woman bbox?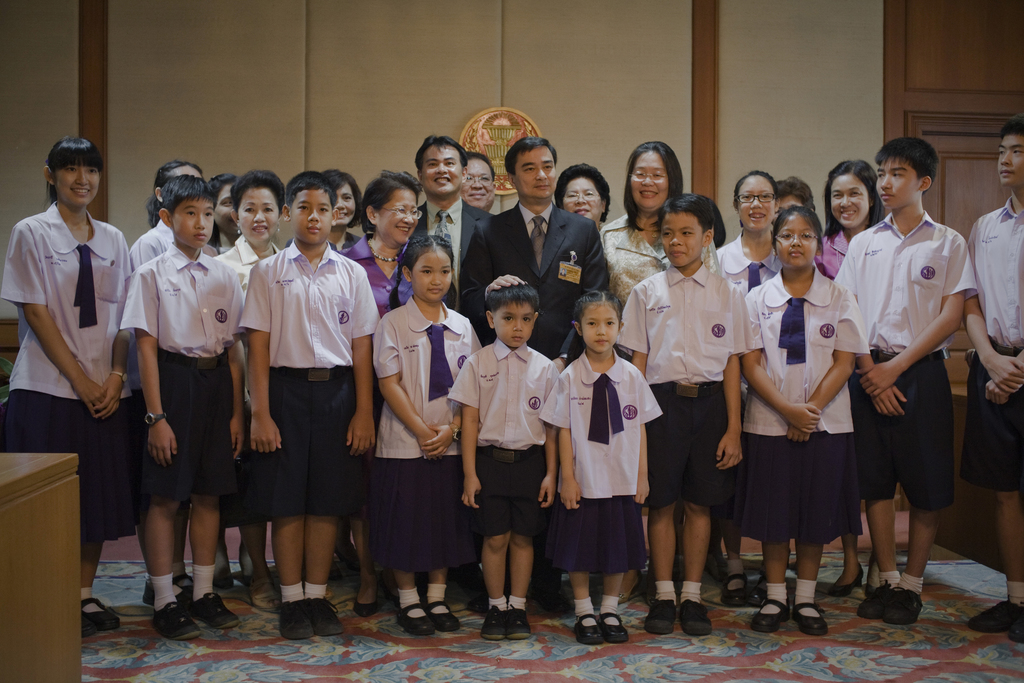
[817,158,894,286]
